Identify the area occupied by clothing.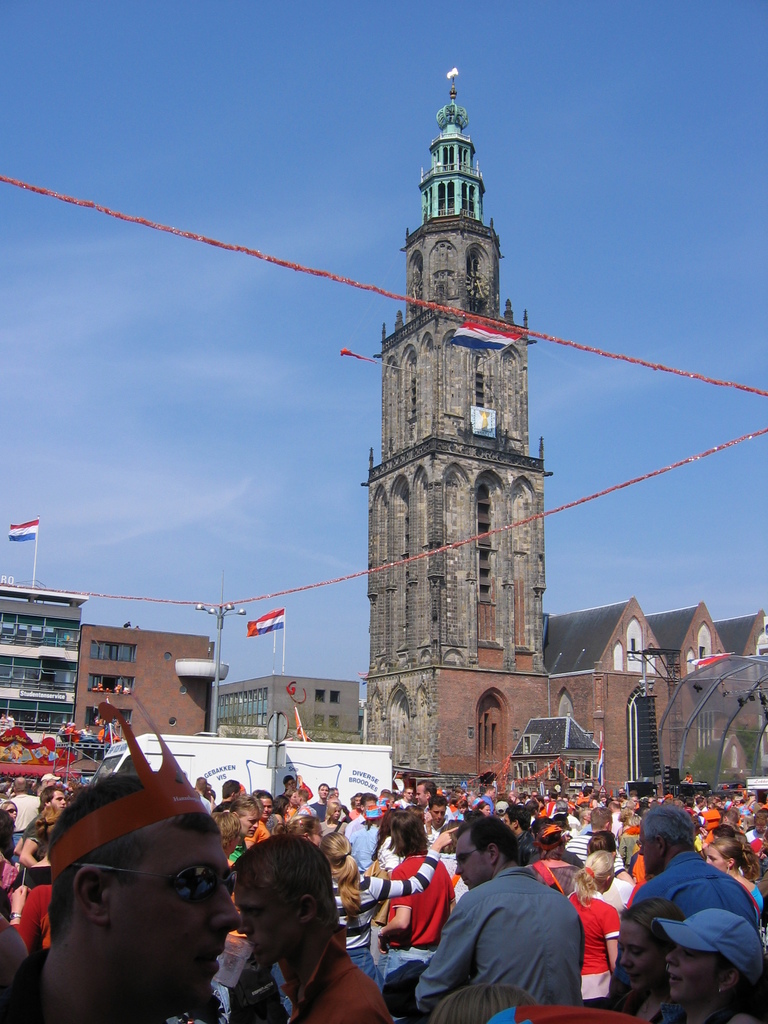
Area: [x1=22, y1=816, x2=46, y2=863].
